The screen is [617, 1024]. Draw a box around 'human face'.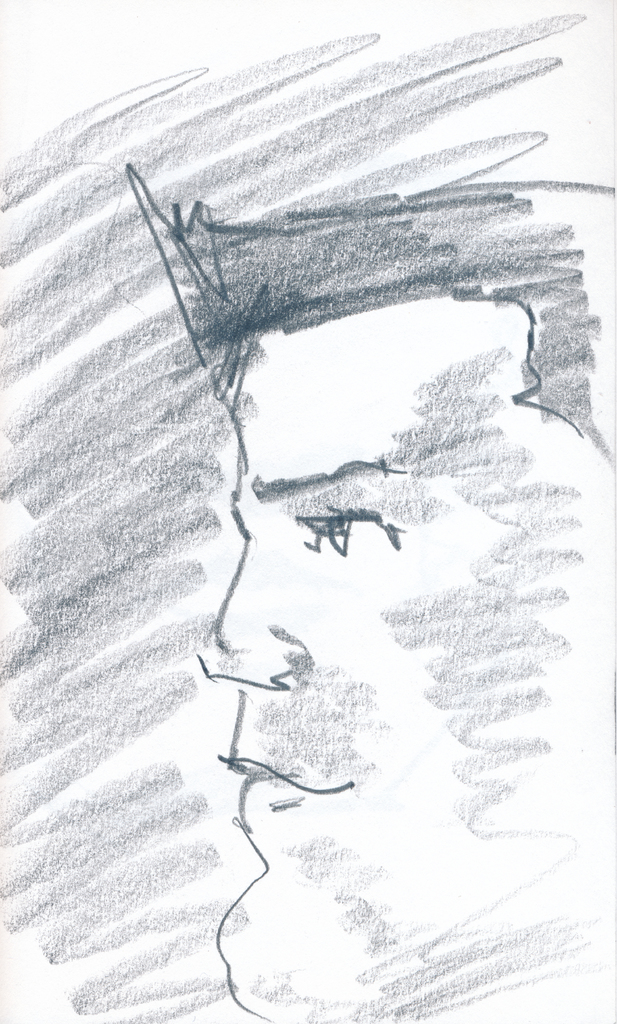
[198,331,613,1019].
